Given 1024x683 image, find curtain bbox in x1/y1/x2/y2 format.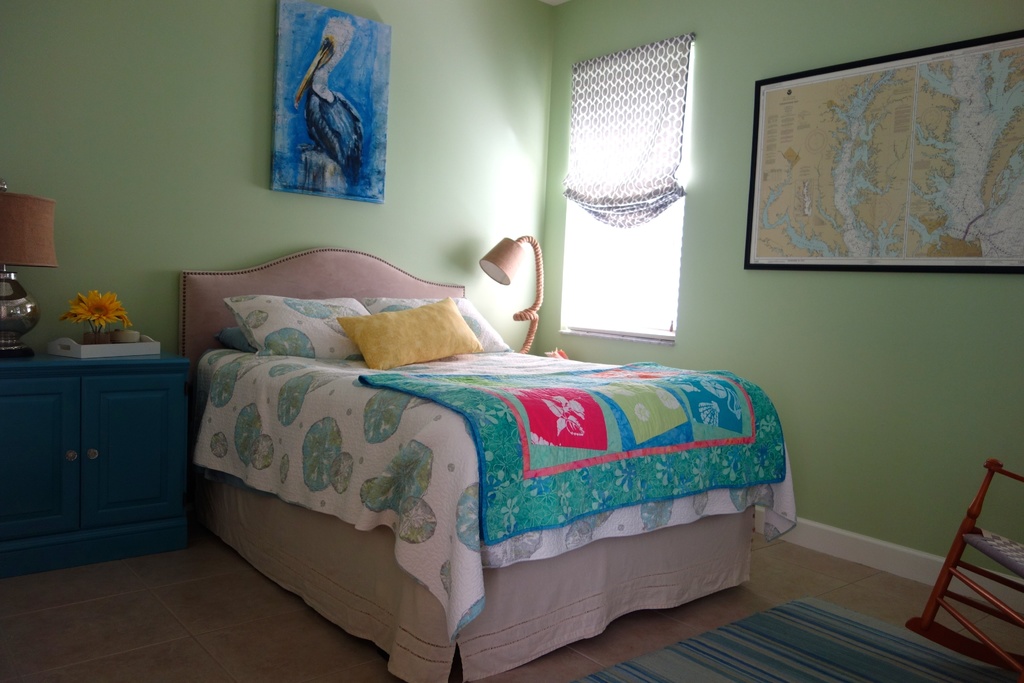
566/54/712/261.
